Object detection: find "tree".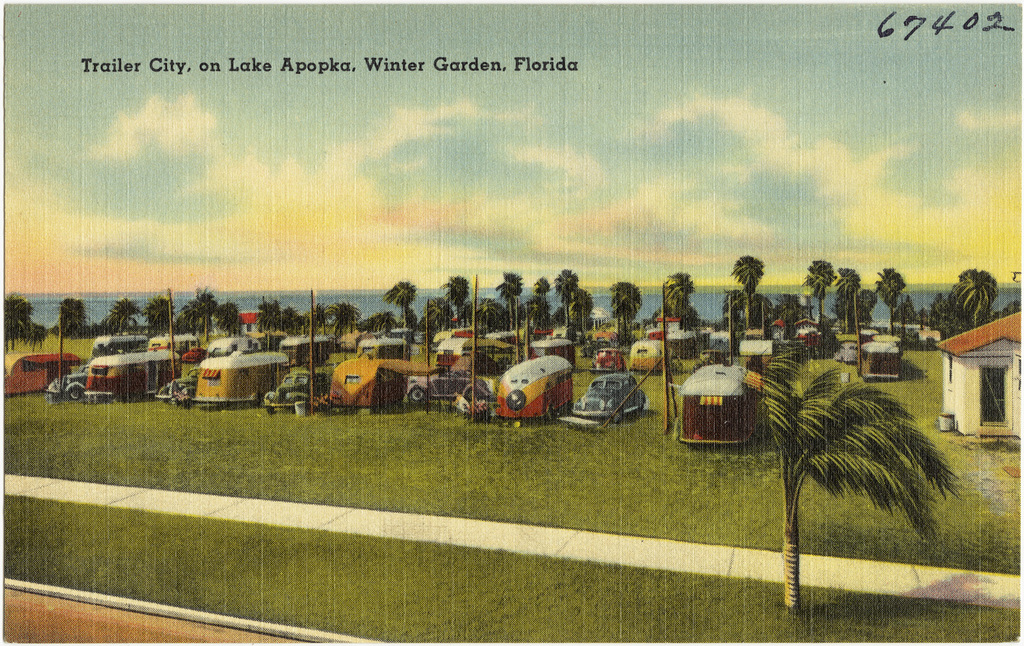
{"x1": 509, "y1": 277, "x2": 519, "y2": 334}.
